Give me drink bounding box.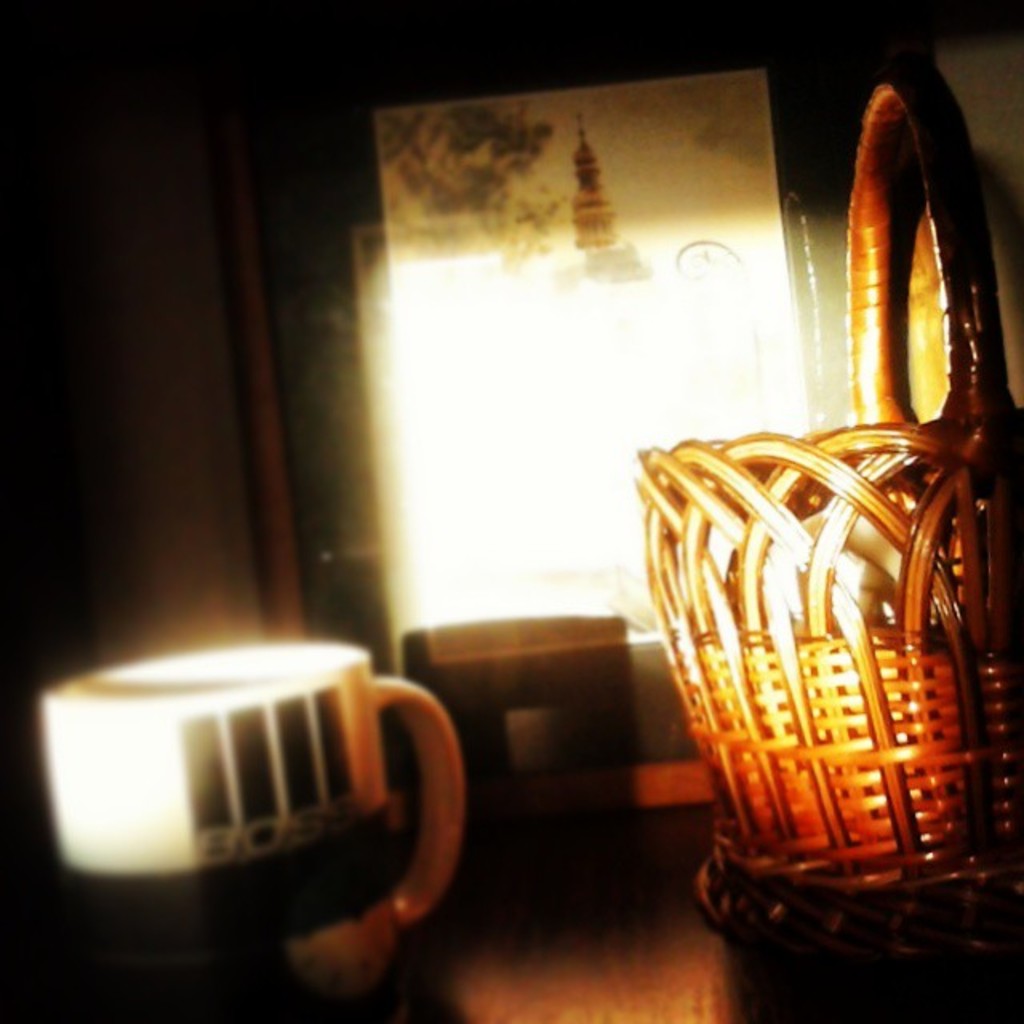
<box>56,590,469,1002</box>.
